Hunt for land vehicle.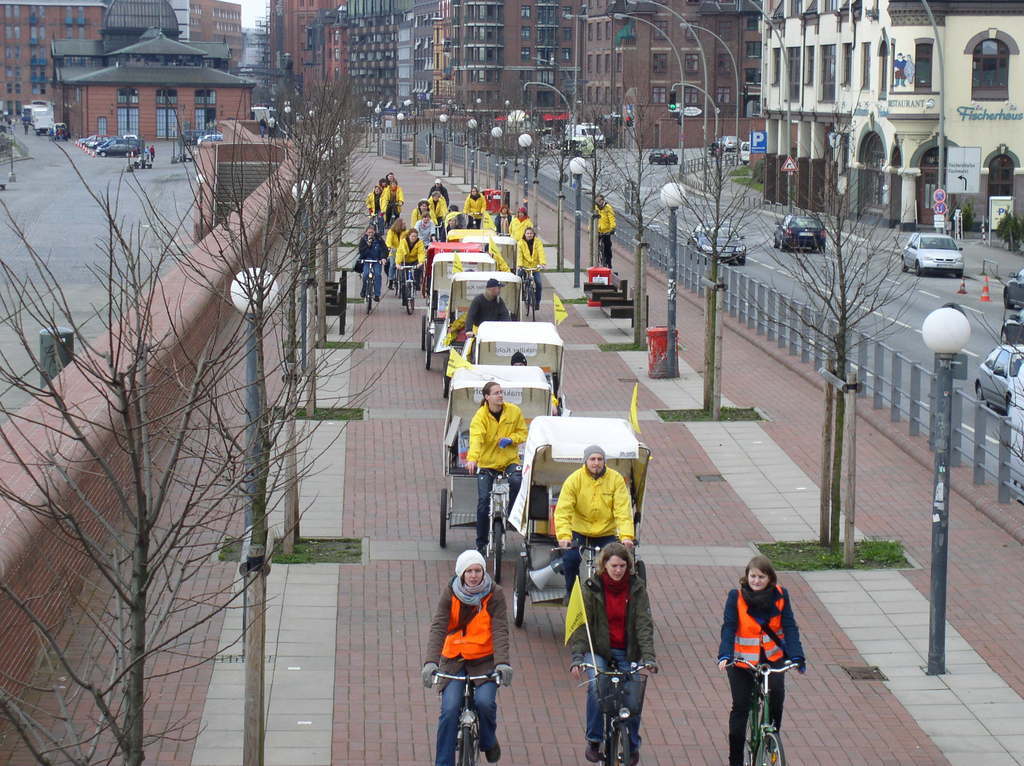
Hunted down at 648/145/683/168.
